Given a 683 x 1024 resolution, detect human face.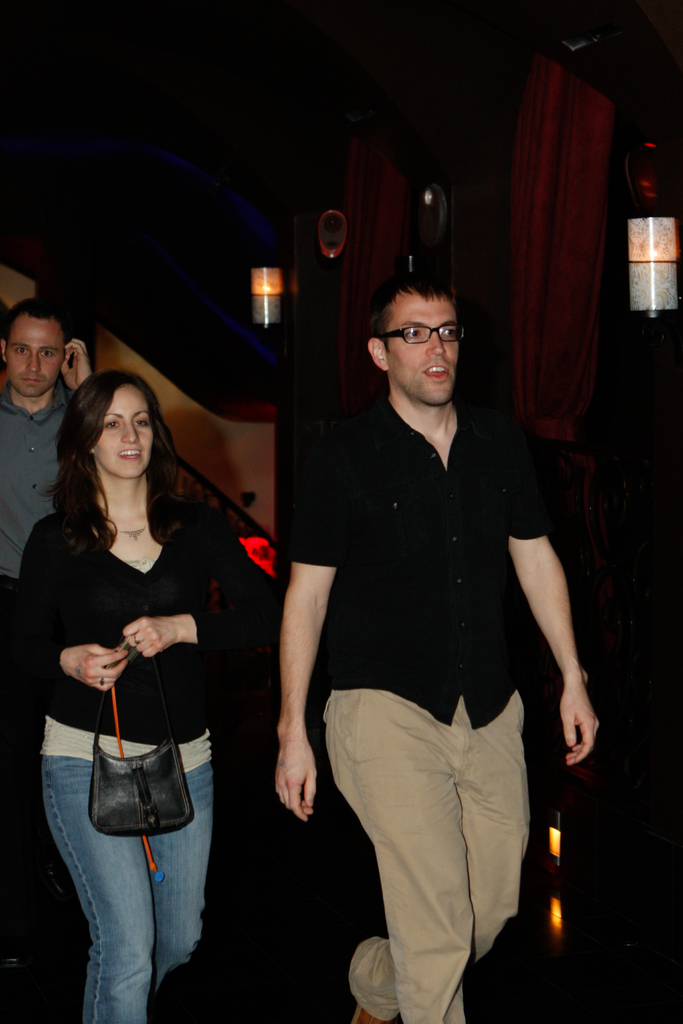
left=383, top=288, right=455, bottom=404.
